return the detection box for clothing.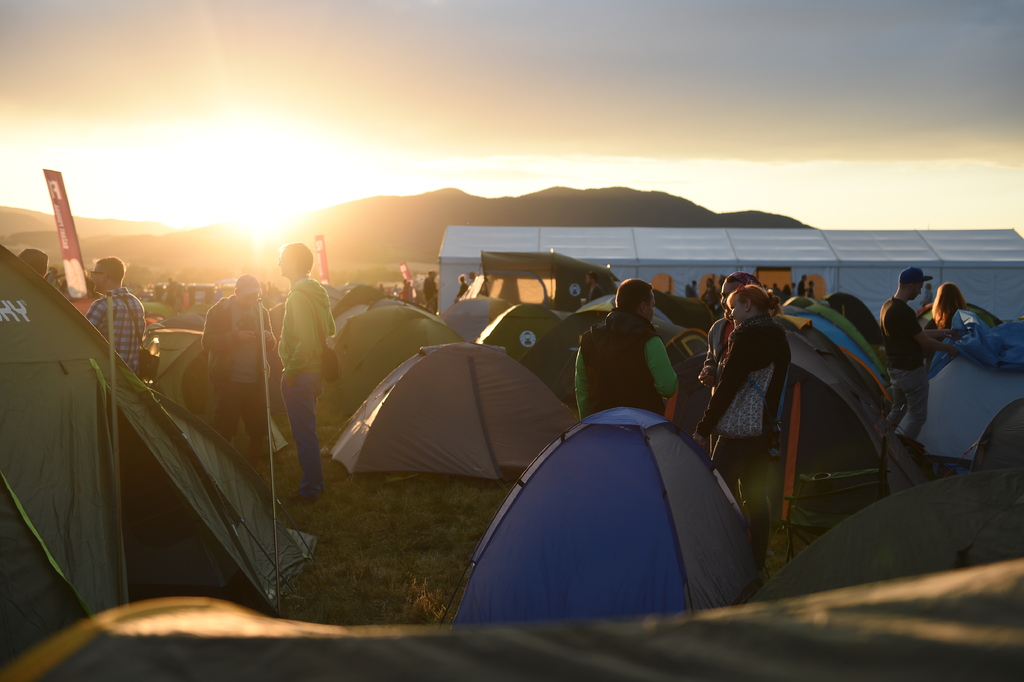
<box>423,275,438,317</box>.
